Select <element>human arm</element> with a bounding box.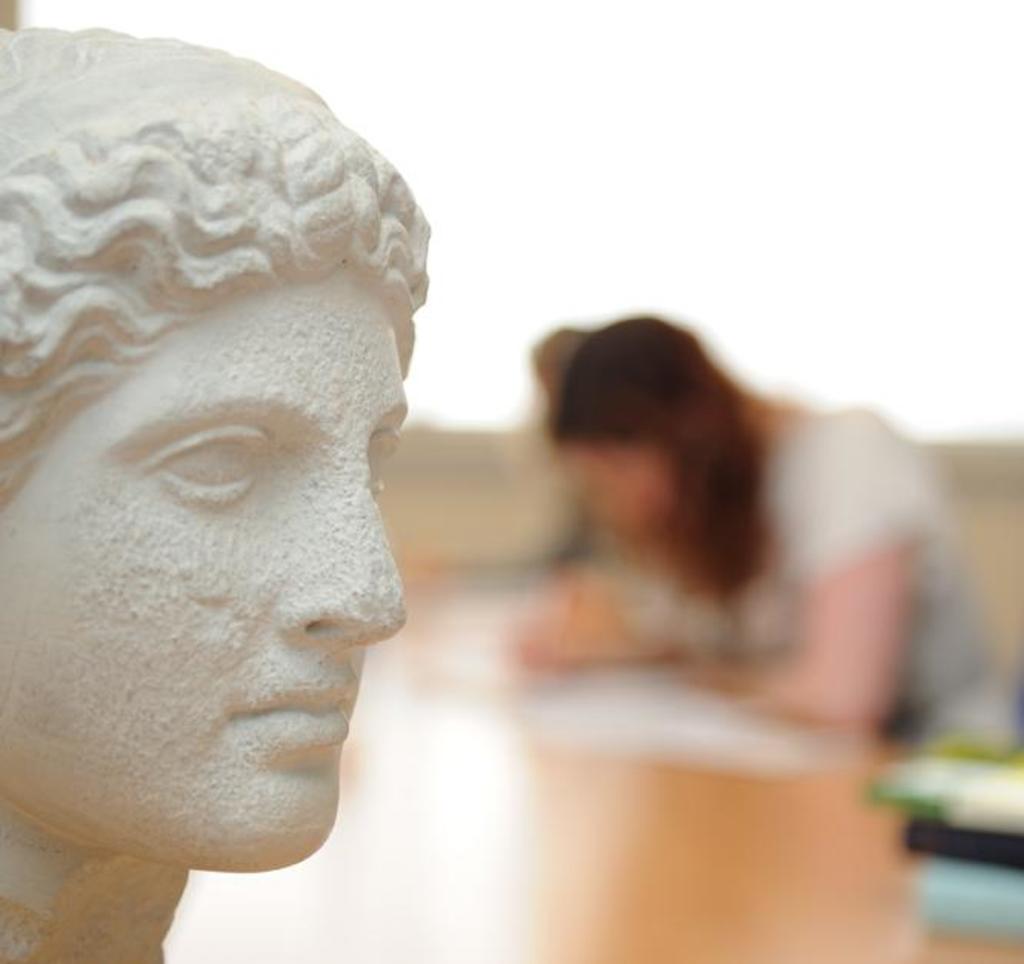
l=733, t=406, r=926, b=732.
